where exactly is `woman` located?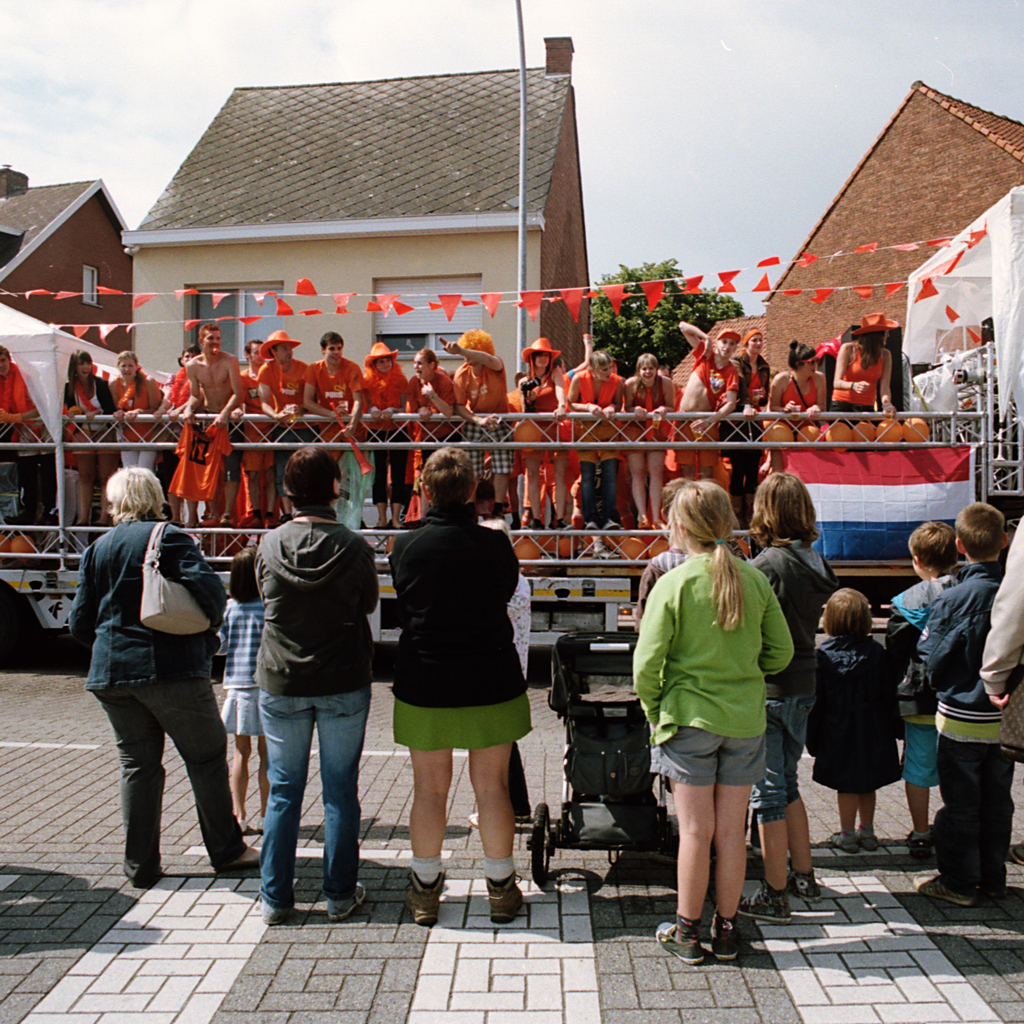
Its bounding box is 257,444,383,929.
